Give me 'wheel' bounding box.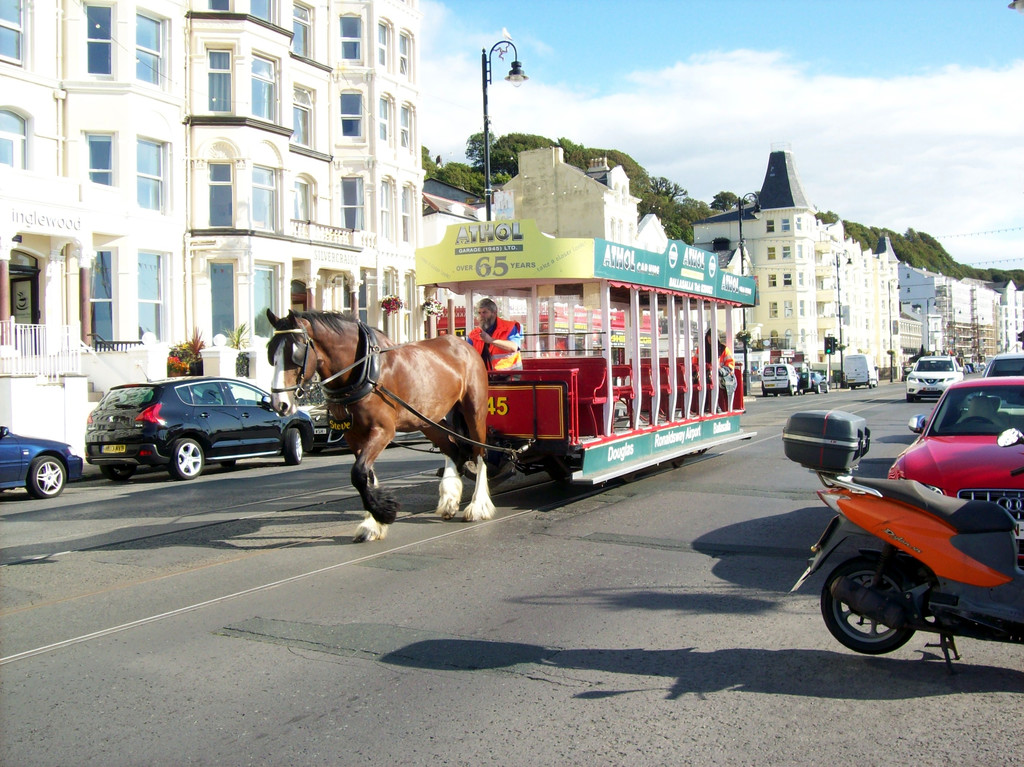
bbox=[815, 384, 822, 394].
